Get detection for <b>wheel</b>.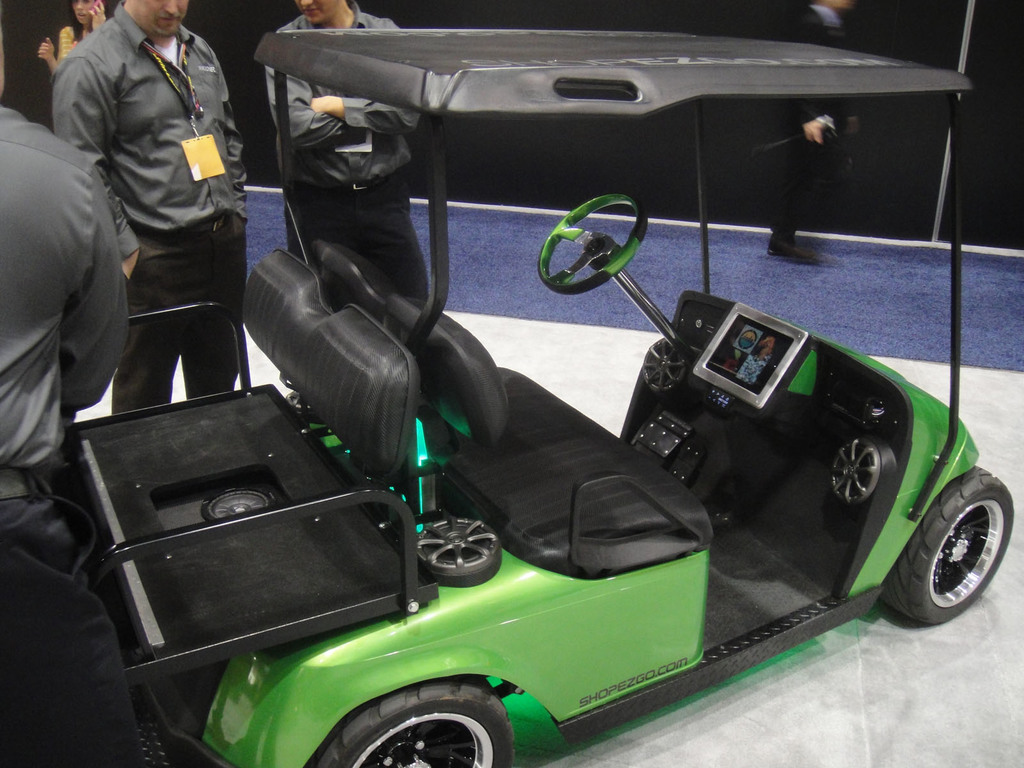
Detection: (419, 514, 500, 582).
